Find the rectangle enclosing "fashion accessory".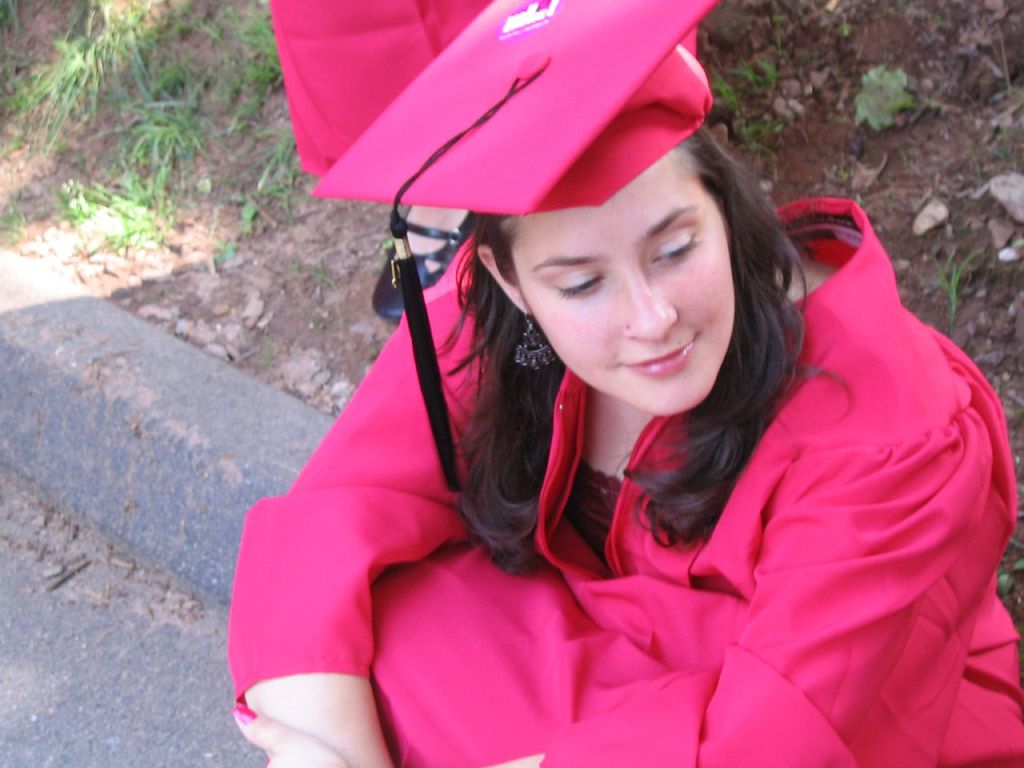
371/208/474/326.
